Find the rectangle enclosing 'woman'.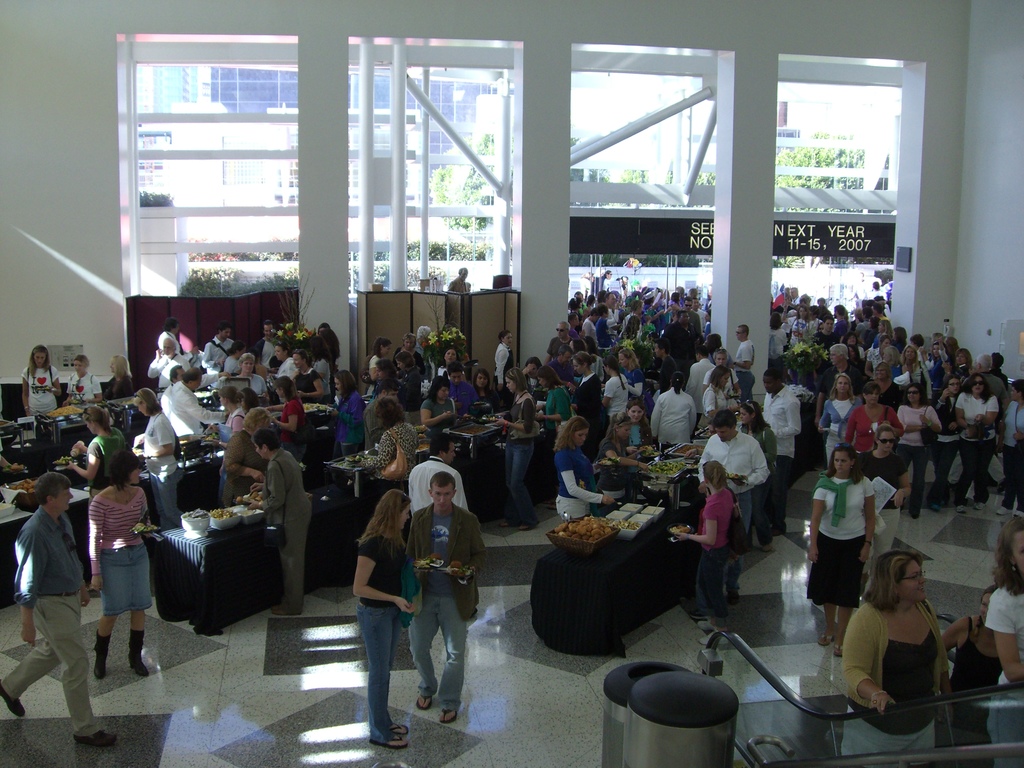
BBox(900, 380, 932, 511).
